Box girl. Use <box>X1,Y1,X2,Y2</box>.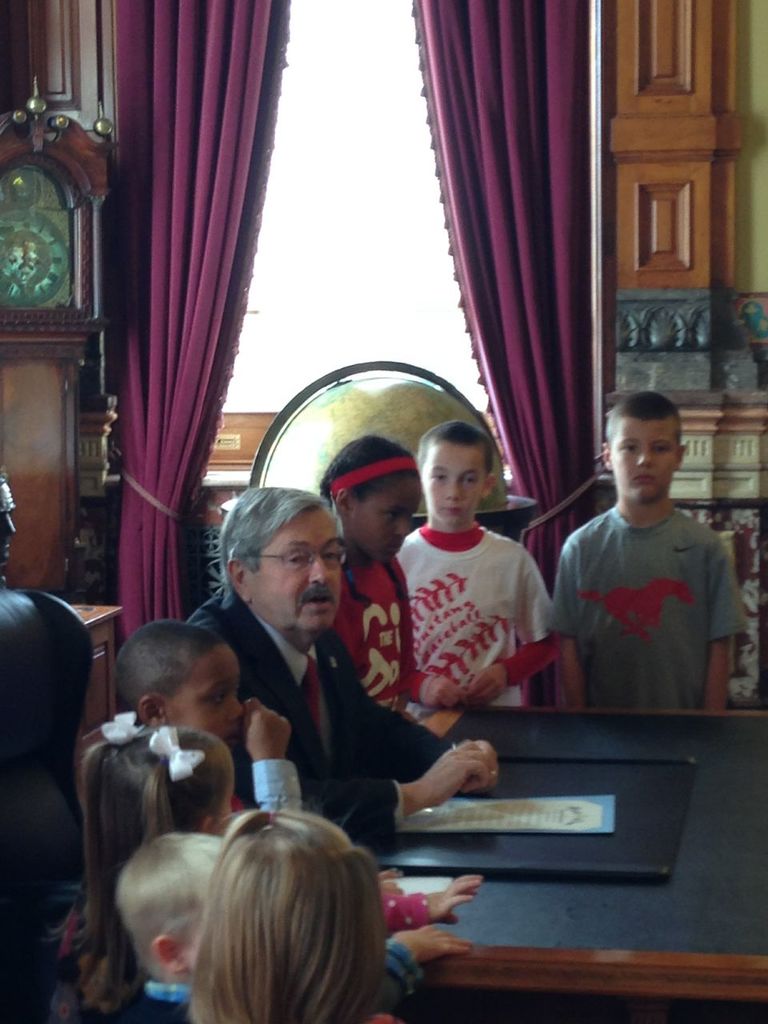
<box>314,434,461,732</box>.
